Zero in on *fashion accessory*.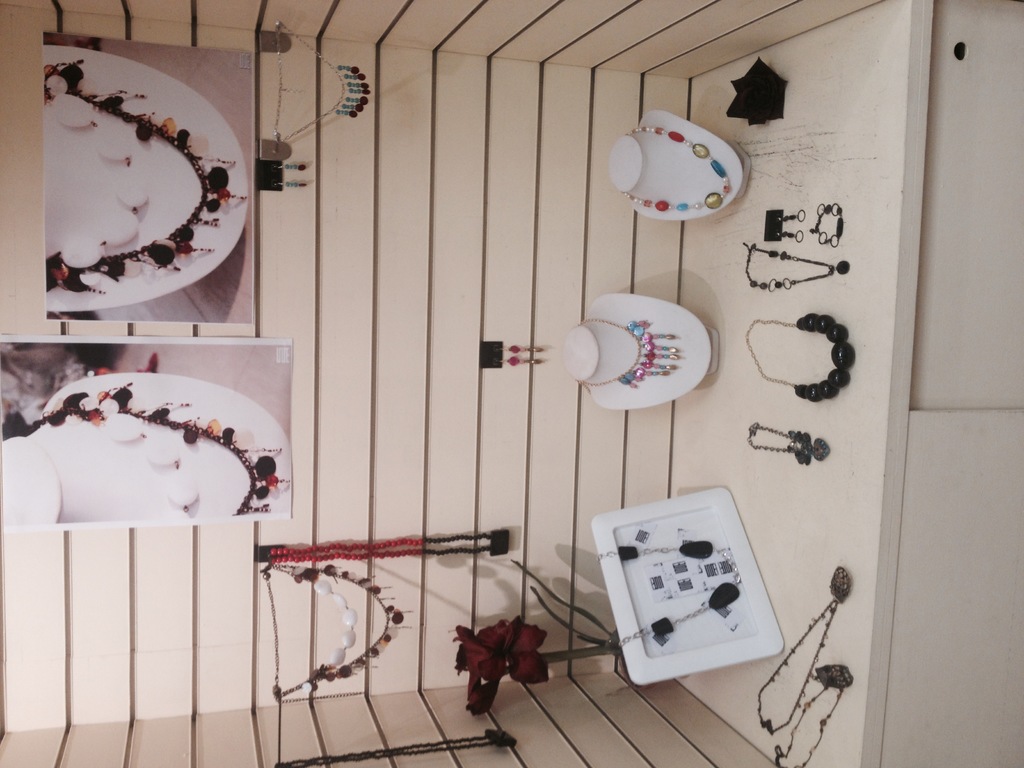
Zeroed in: l=807, t=202, r=845, b=248.
